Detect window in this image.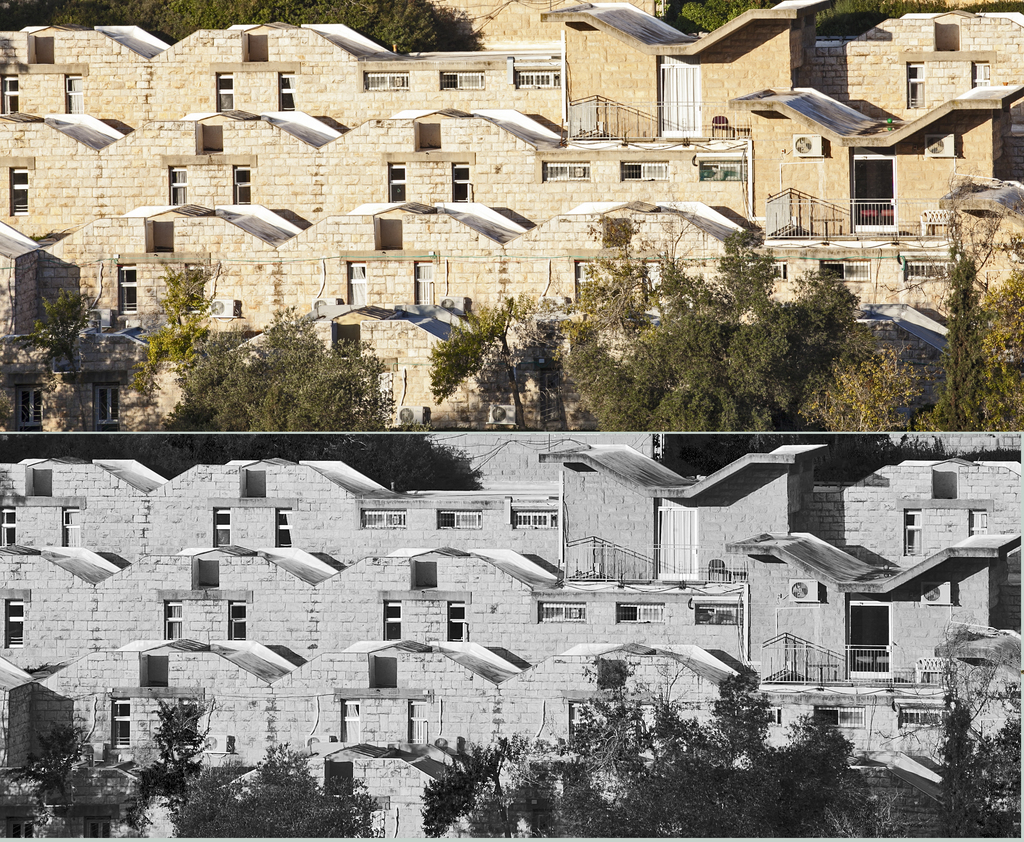
Detection: BBox(618, 597, 666, 626).
